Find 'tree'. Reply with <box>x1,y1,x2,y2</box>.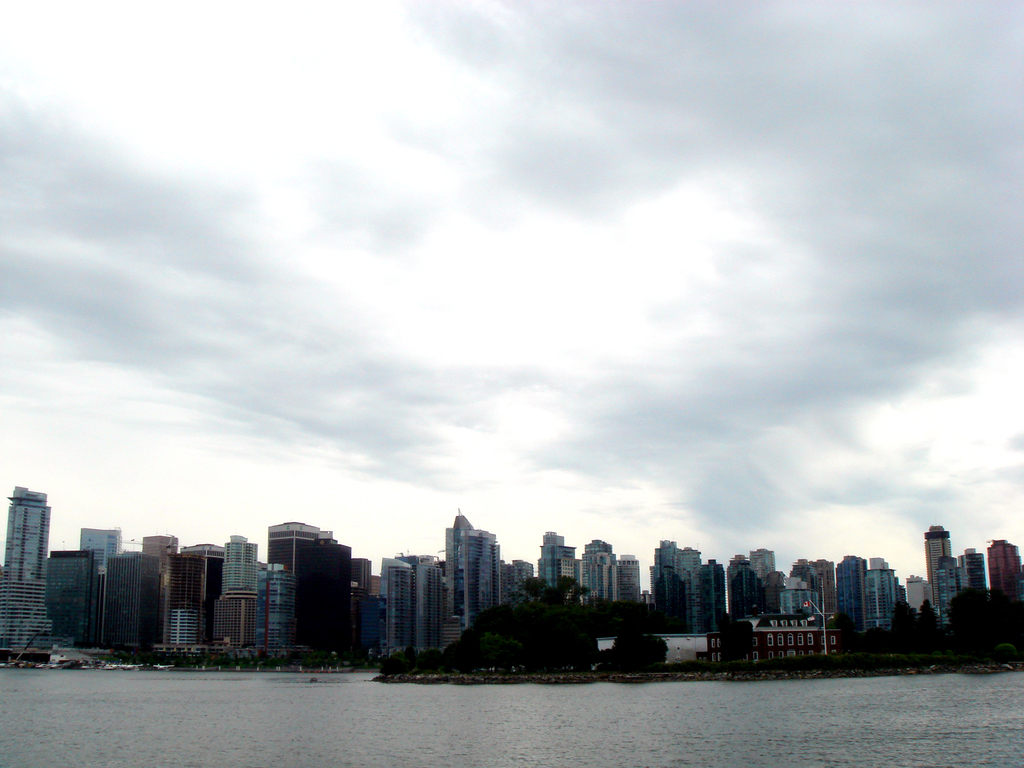
<box>857,589,1023,655</box>.
